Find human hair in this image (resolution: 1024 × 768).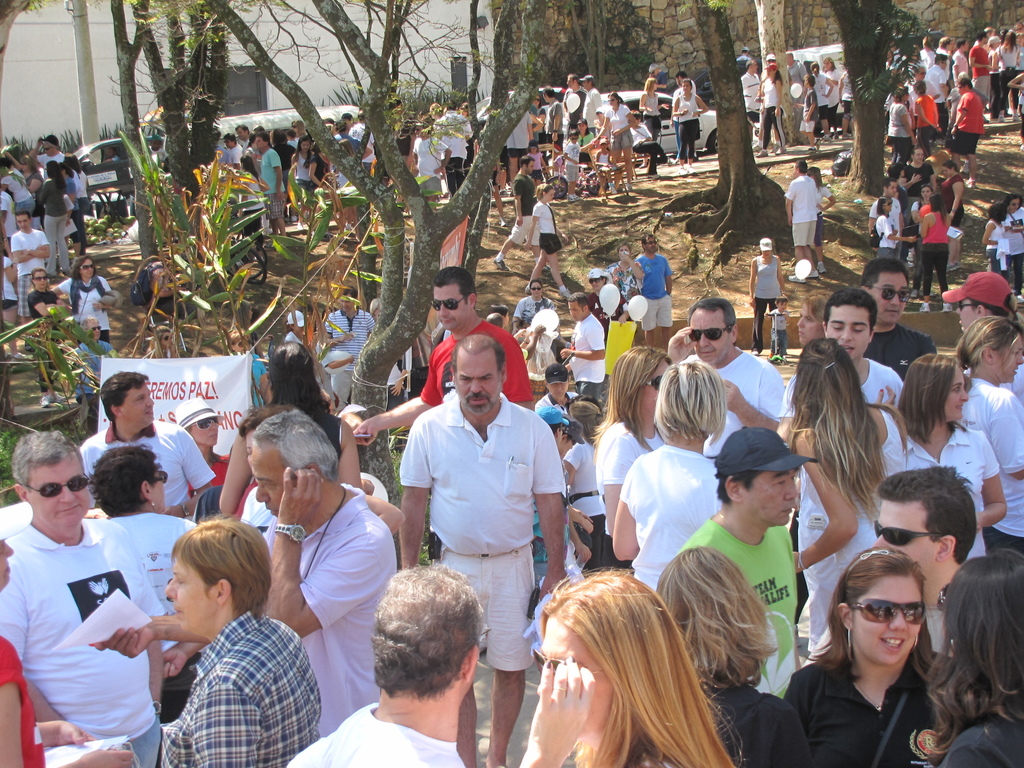
rect(860, 257, 909, 294).
